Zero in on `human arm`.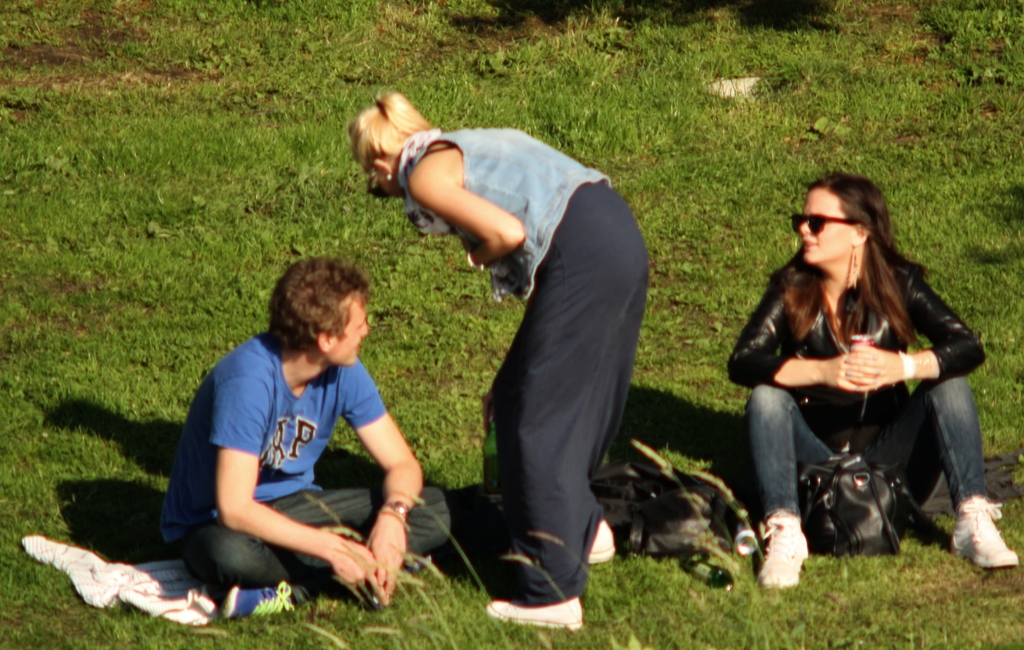
Zeroed in: [left=728, top=263, right=879, bottom=392].
